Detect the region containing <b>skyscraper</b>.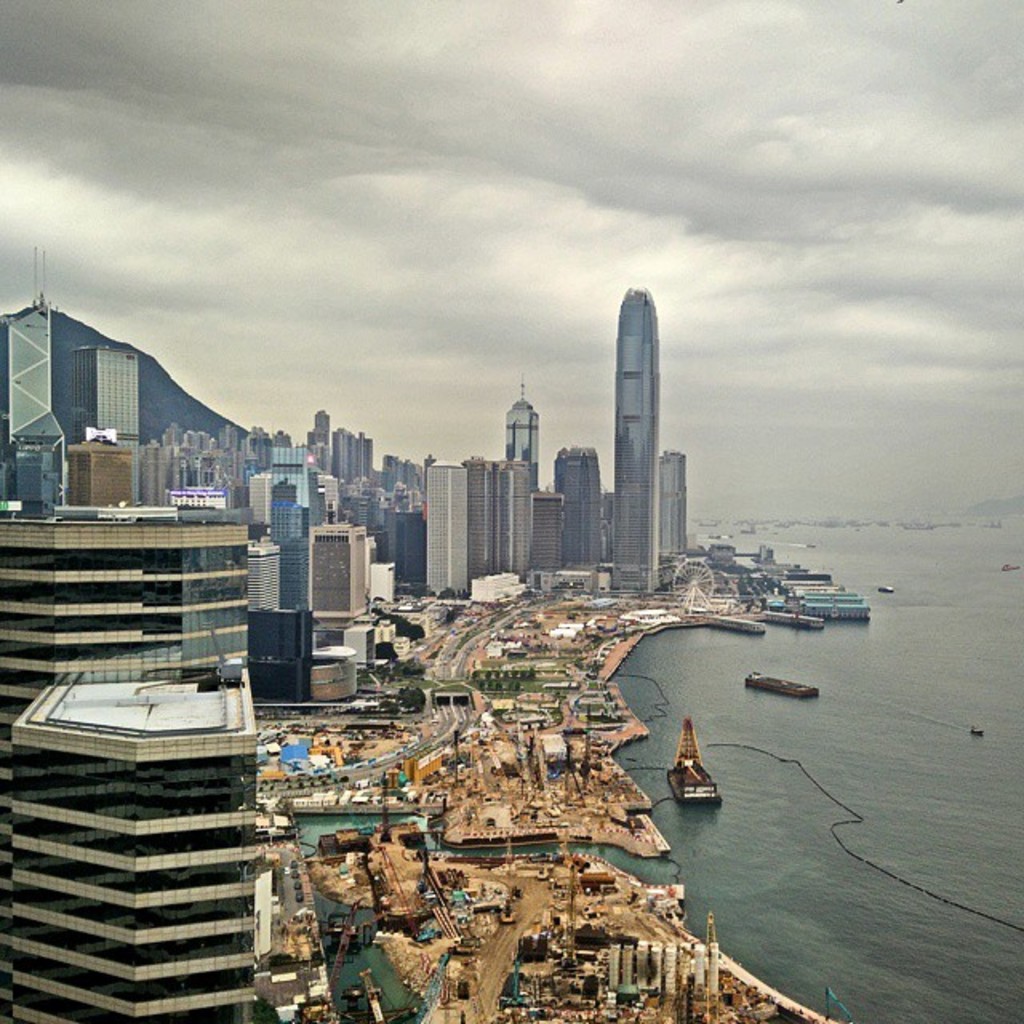
Rect(467, 454, 493, 571).
